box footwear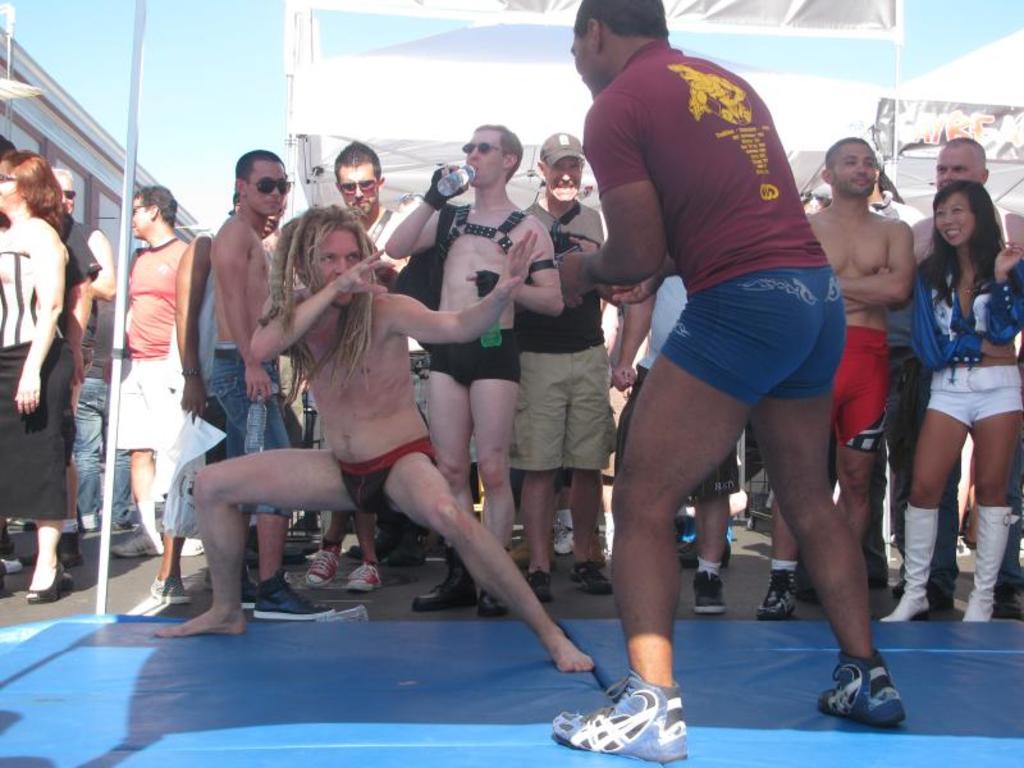
detection(545, 673, 692, 762)
